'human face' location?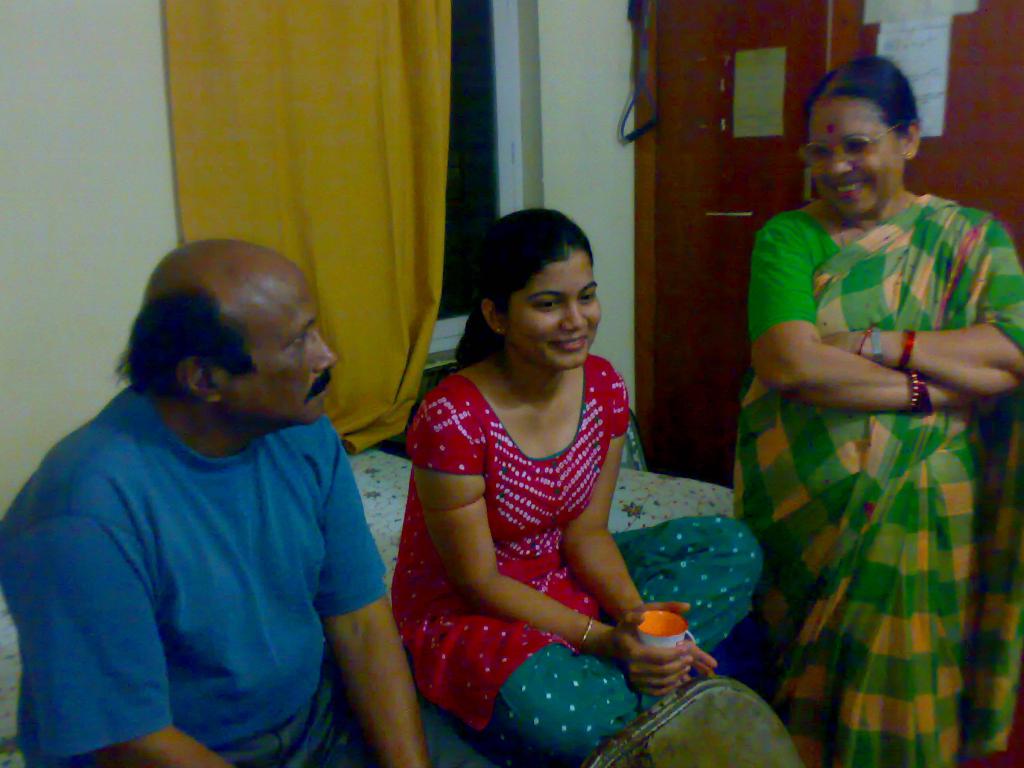
[x1=794, y1=84, x2=906, y2=228]
